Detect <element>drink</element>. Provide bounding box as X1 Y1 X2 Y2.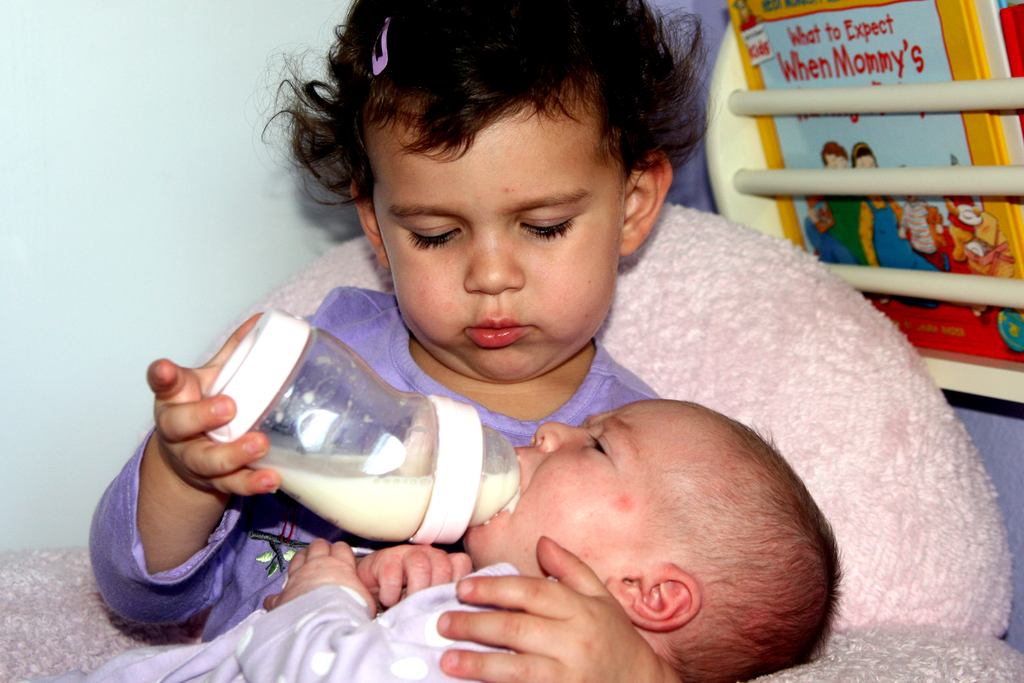
244 461 522 545.
